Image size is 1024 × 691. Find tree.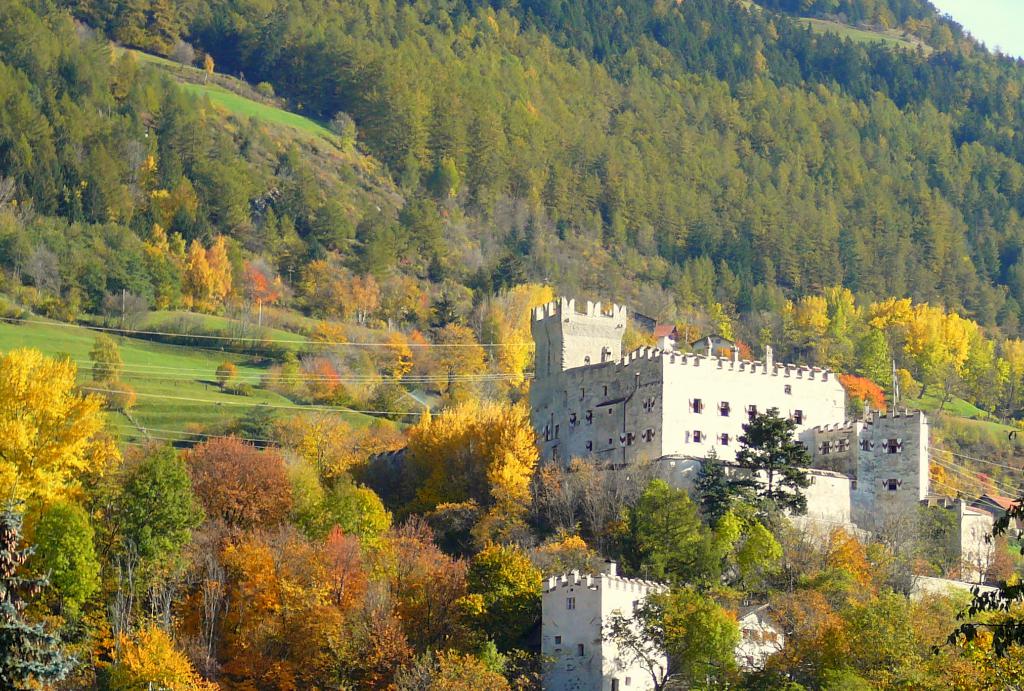
374 331 414 384.
